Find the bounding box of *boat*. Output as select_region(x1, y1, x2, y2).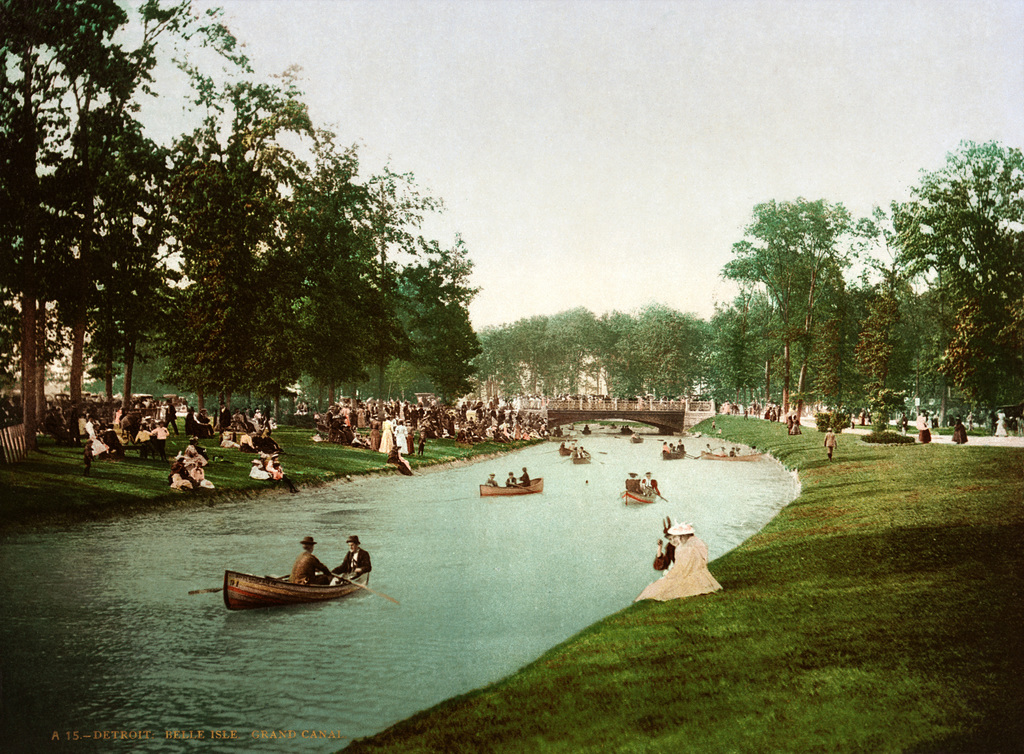
select_region(483, 471, 545, 502).
